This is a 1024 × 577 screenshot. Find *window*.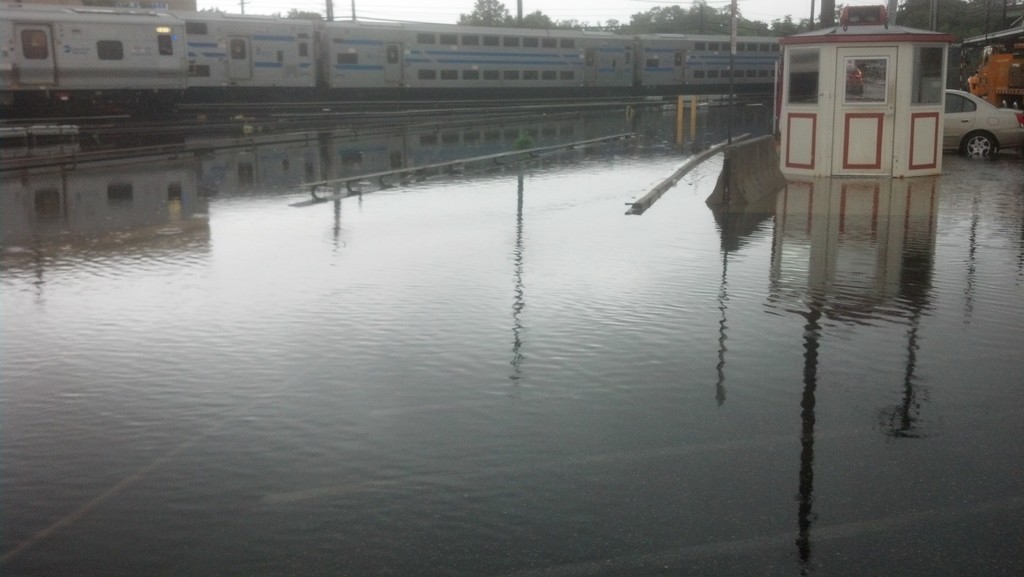
Bounding box: left=230, top=37, right=246, bottom=62.
